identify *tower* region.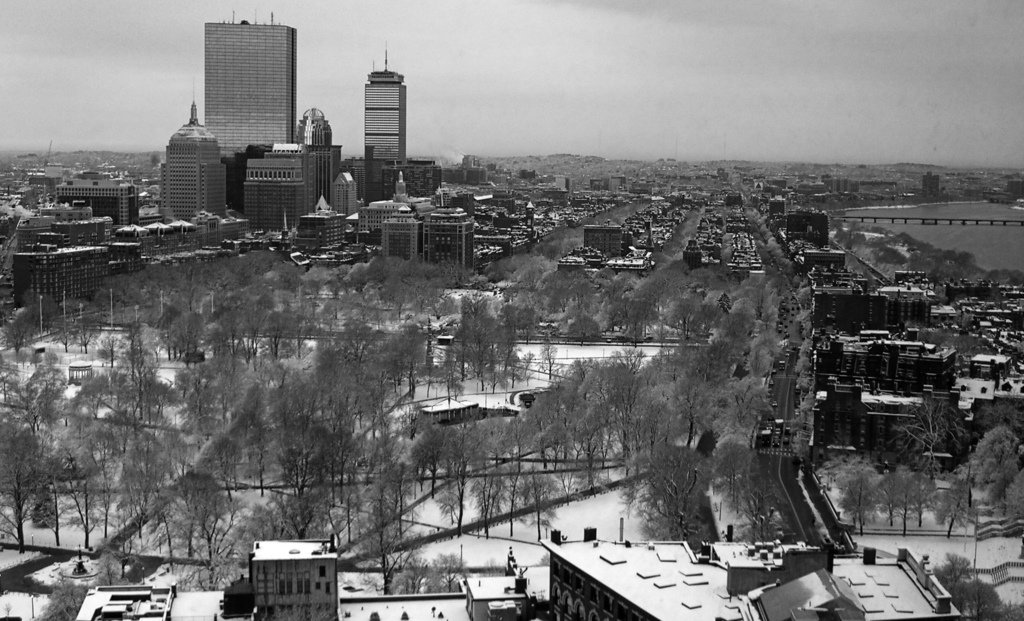
Region: x1=205, y1=20, x2=292, y2=199.
